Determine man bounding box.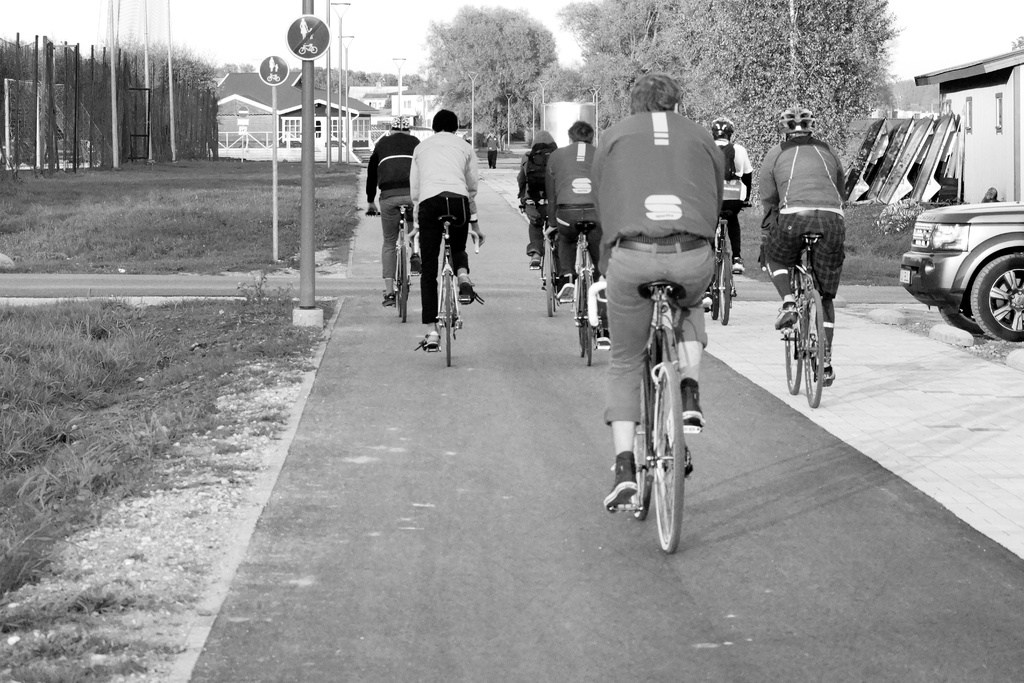
Determined: [left=514, top=126, right=570, bottom=264].
